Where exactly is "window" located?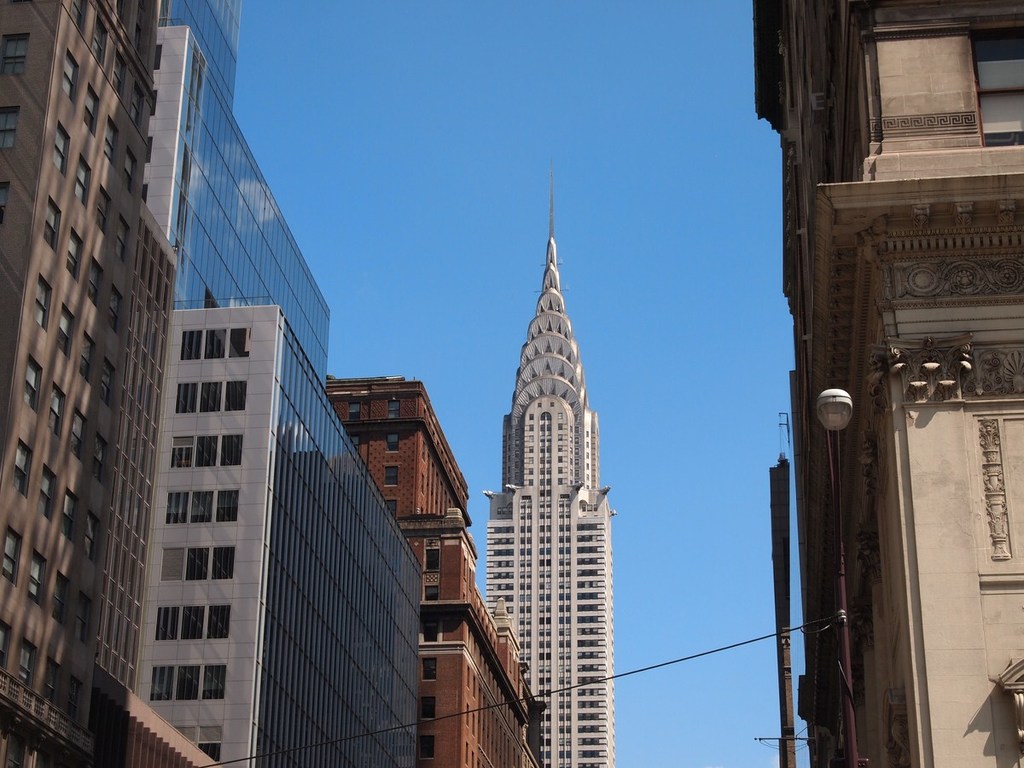
Its bounding box is BBox(114, 212, 129, 262).
